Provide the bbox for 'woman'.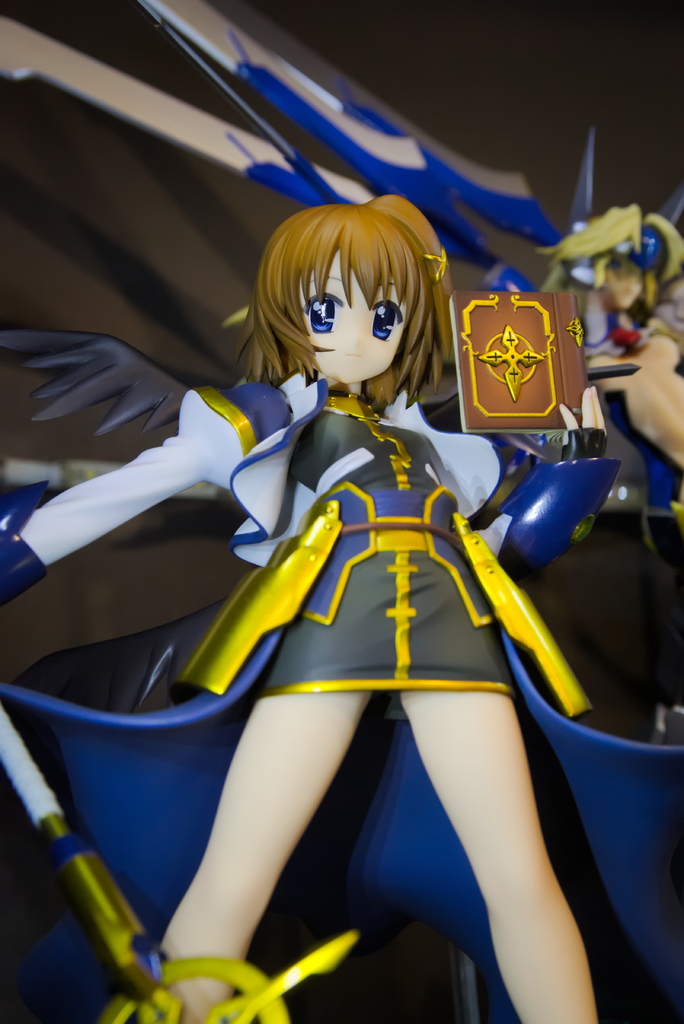
bbox=(80, 179, 622, 975).
